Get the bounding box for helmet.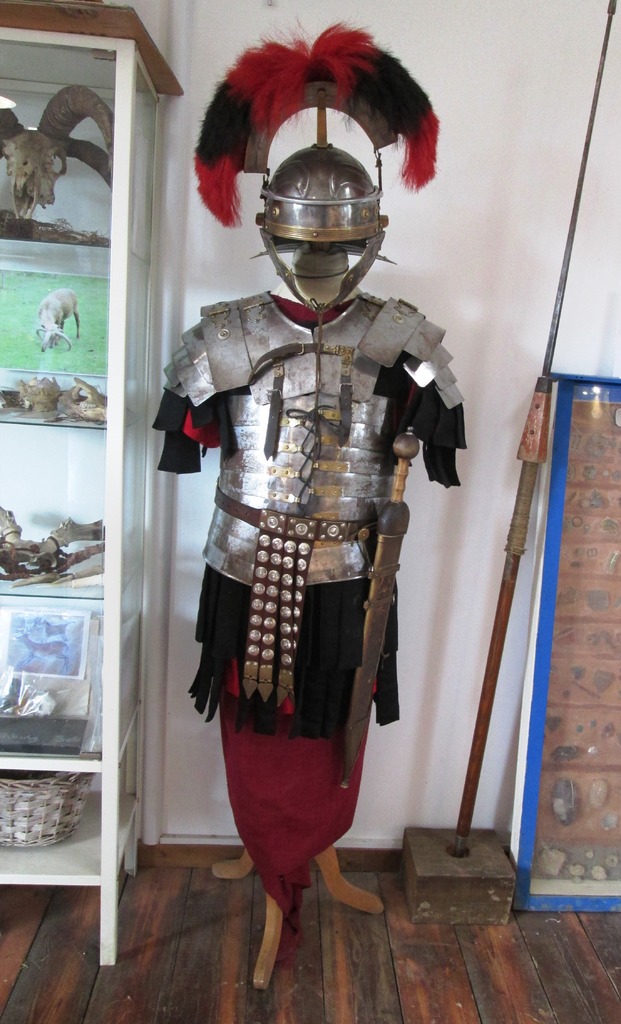
226/116/419/291.
